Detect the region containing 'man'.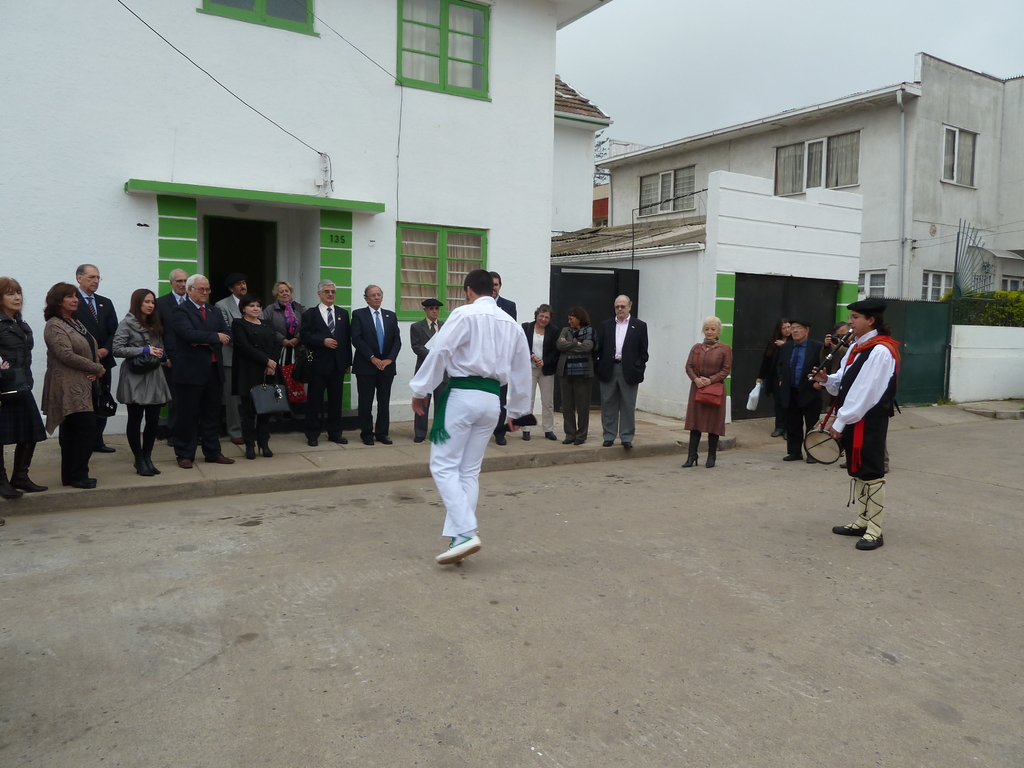
157, 272, 187, 342.
